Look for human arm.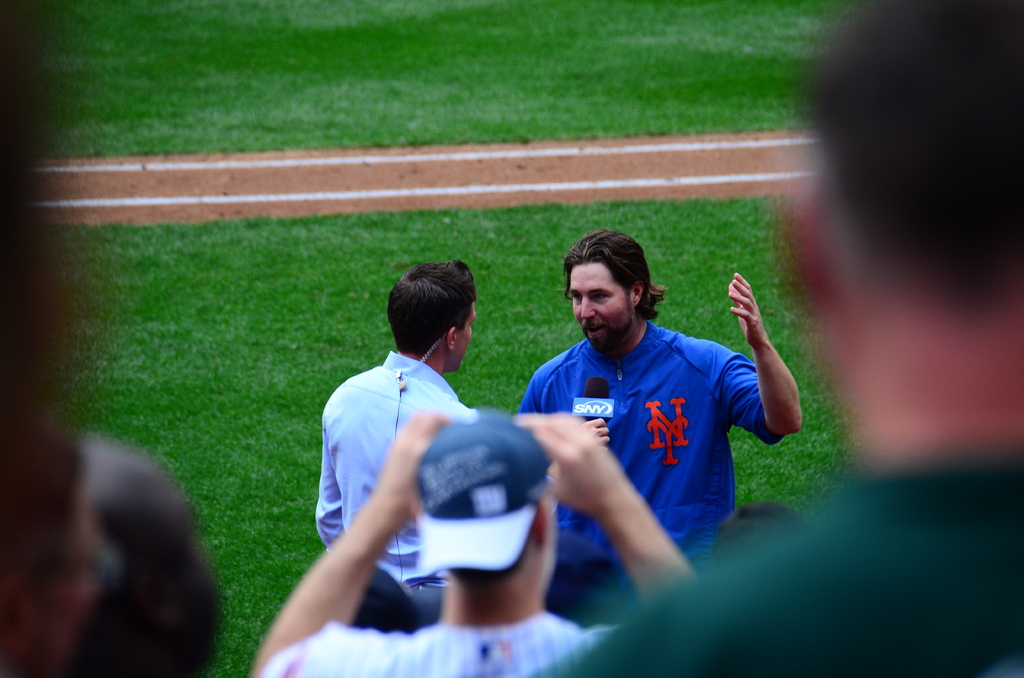
Found: 517 588 758 677.
